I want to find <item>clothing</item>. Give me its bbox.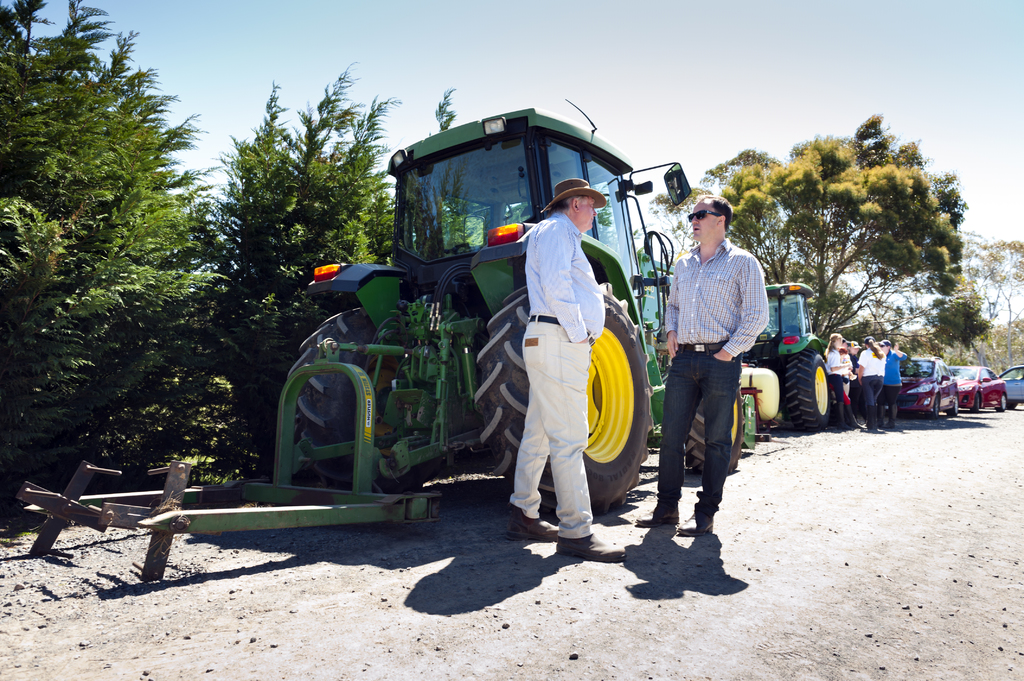
<region>822, 344, 849, 424</region>.
